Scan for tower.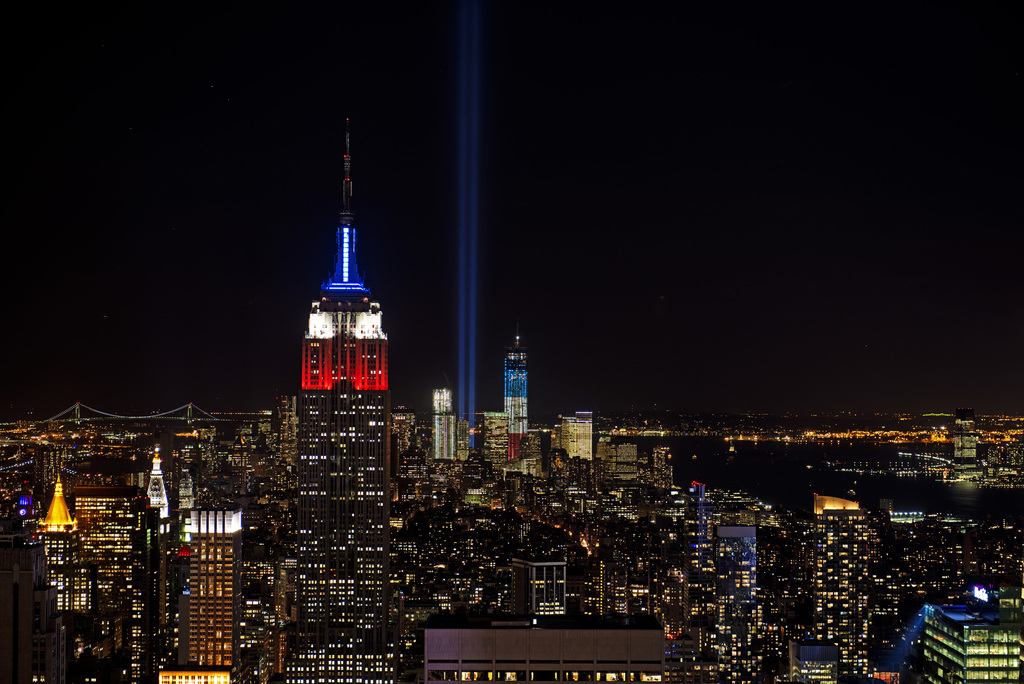
Scan result: {"x1": 493, "y1": 329, "x2": 530, "y2": 457}.
